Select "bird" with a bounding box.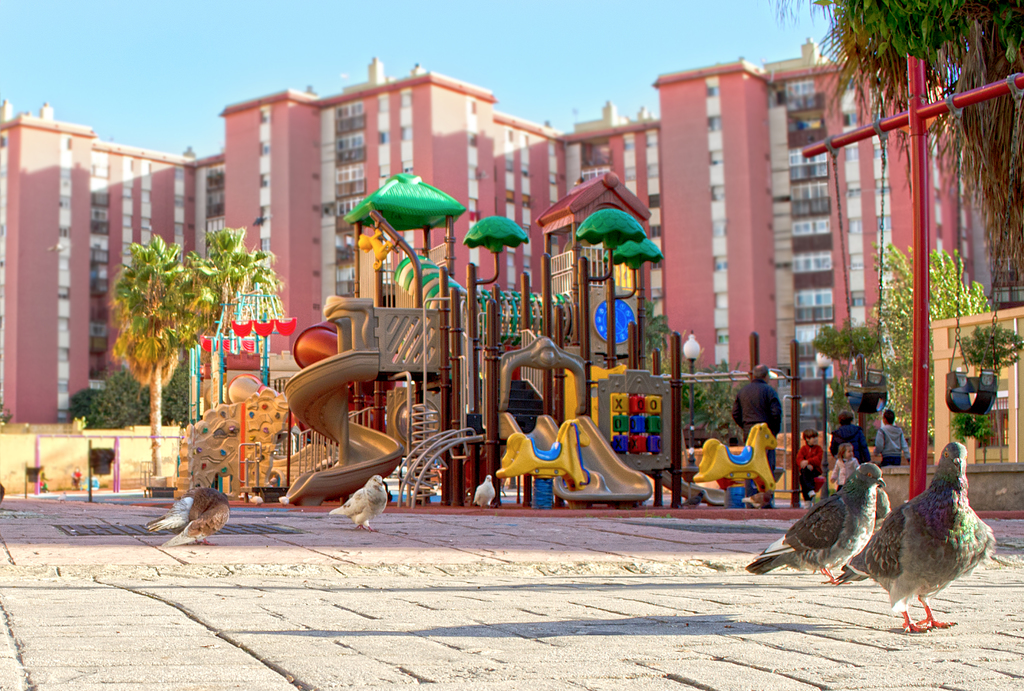
147, 492, 230, 545.
